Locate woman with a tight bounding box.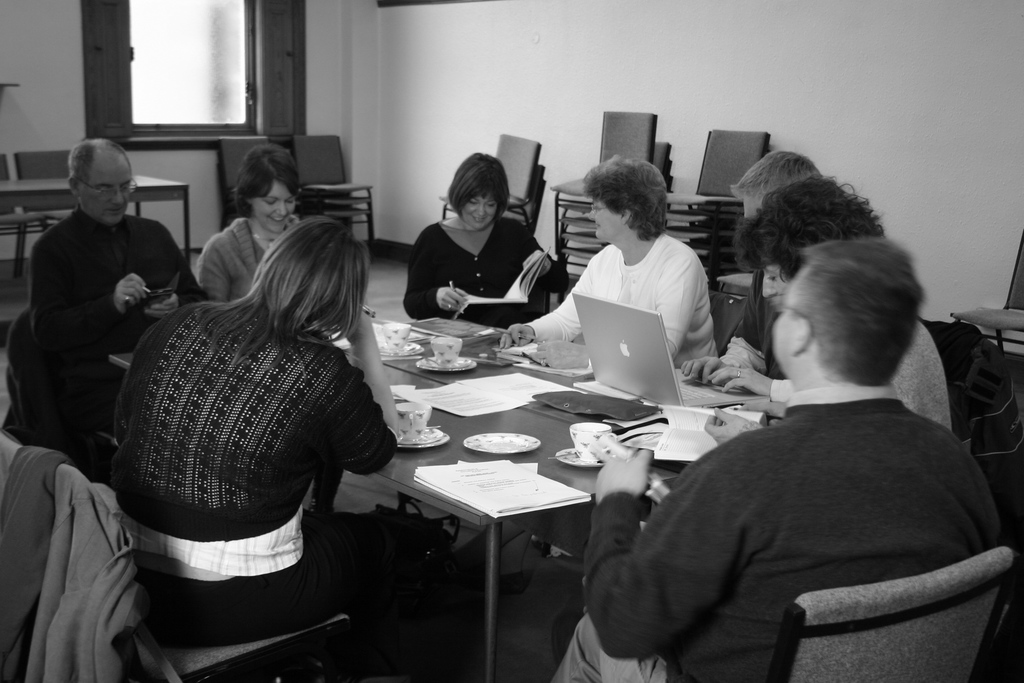
detection(90, 223, 480, 682).
